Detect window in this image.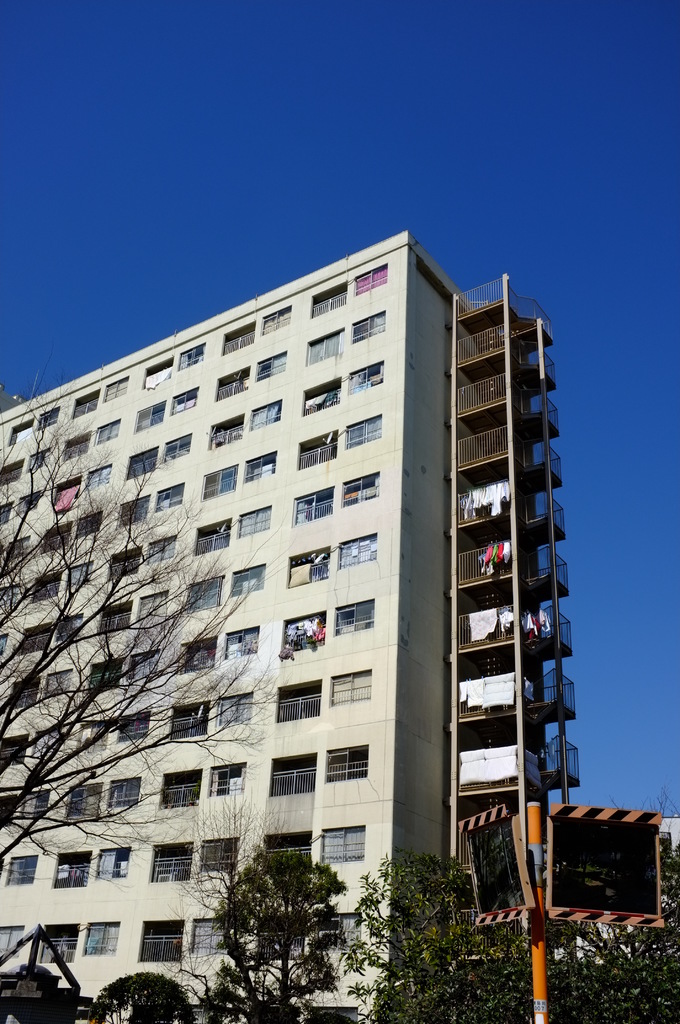
Detection: box=[161, 777, 198, 805].
